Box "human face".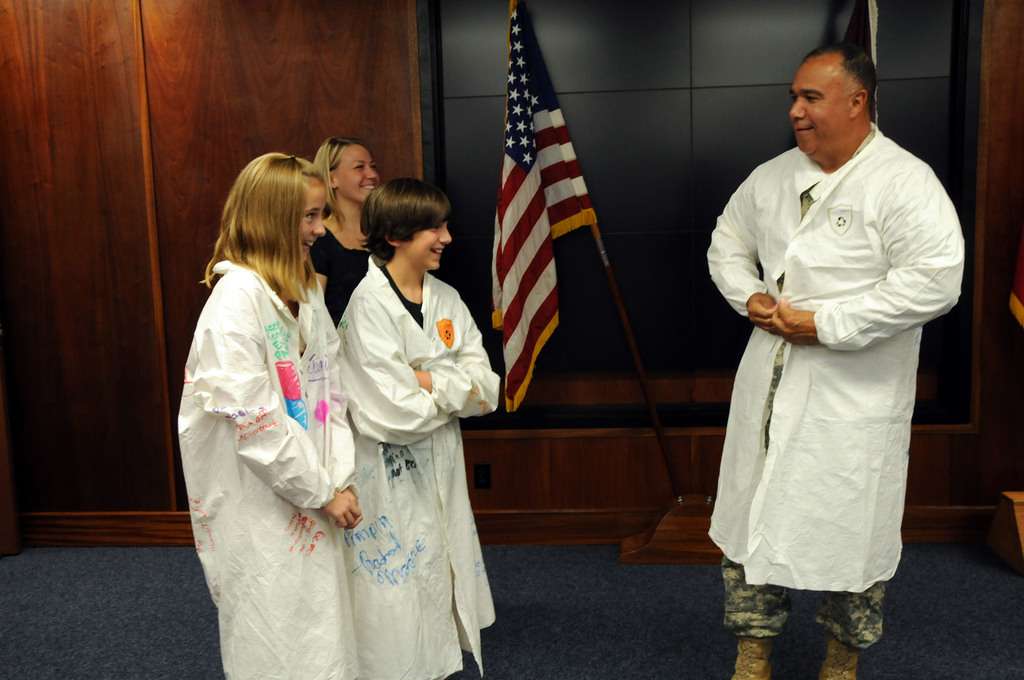
789,58,851,154.
